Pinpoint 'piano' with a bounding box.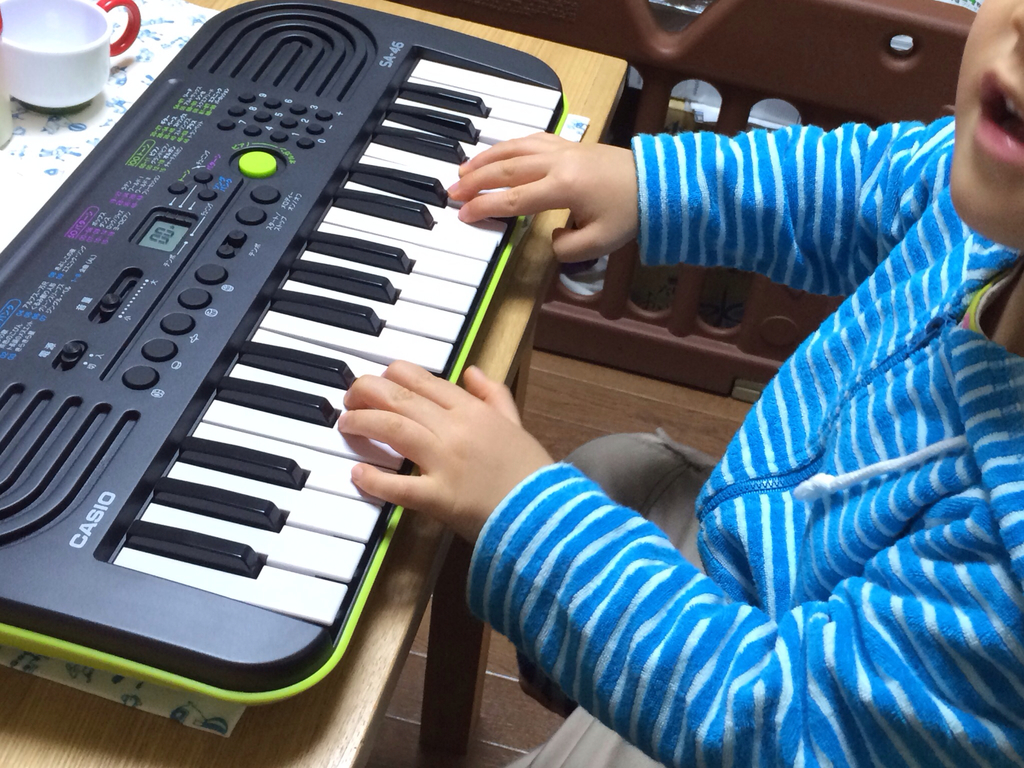
bbox=(0, 0, 569, 710).
